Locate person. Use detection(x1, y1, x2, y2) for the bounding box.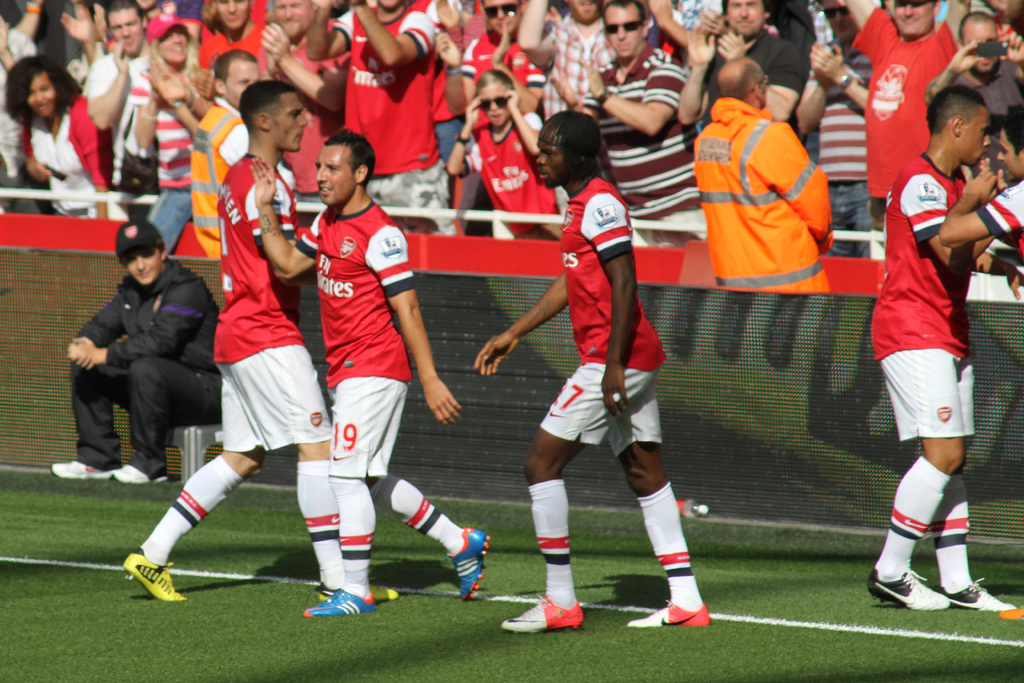
detection(686, 0, 812, 137).
